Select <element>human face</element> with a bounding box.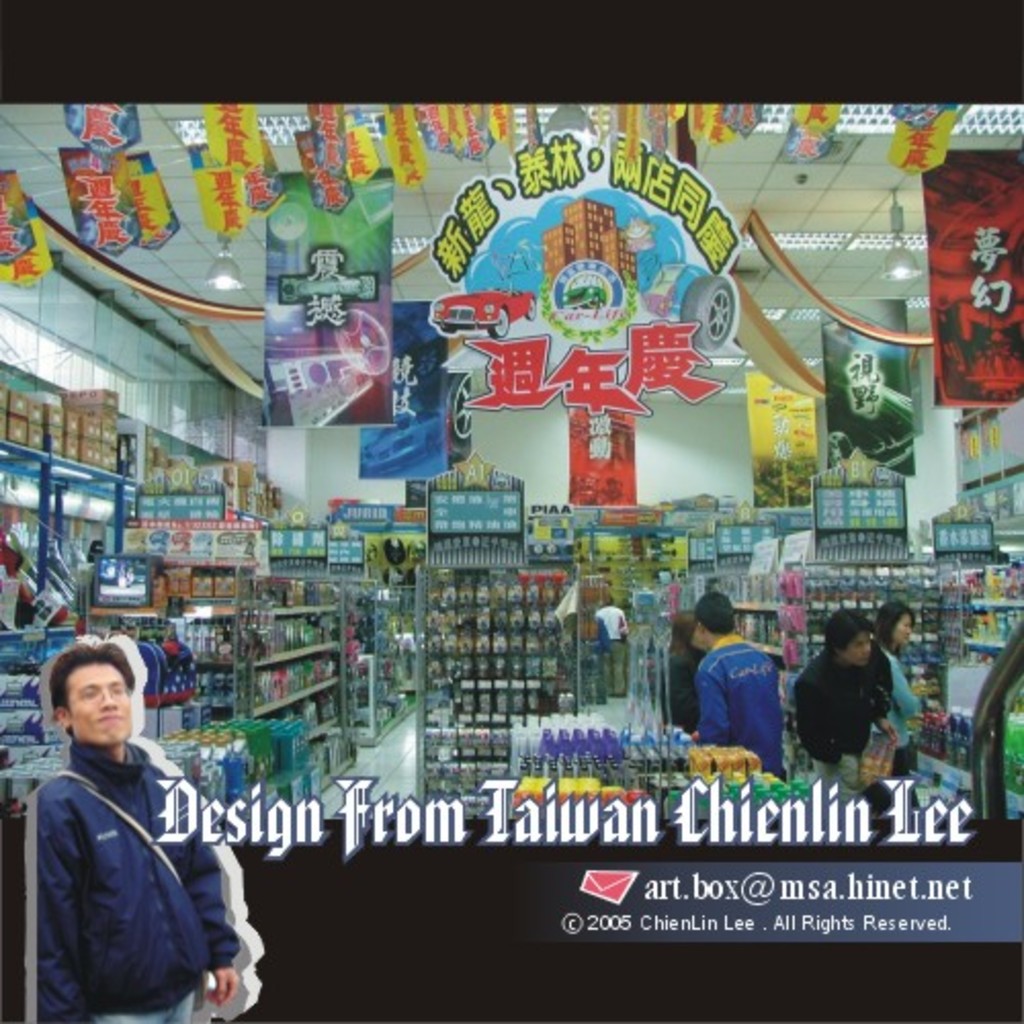
[left=72, top=666, right=137, bottom=750].
